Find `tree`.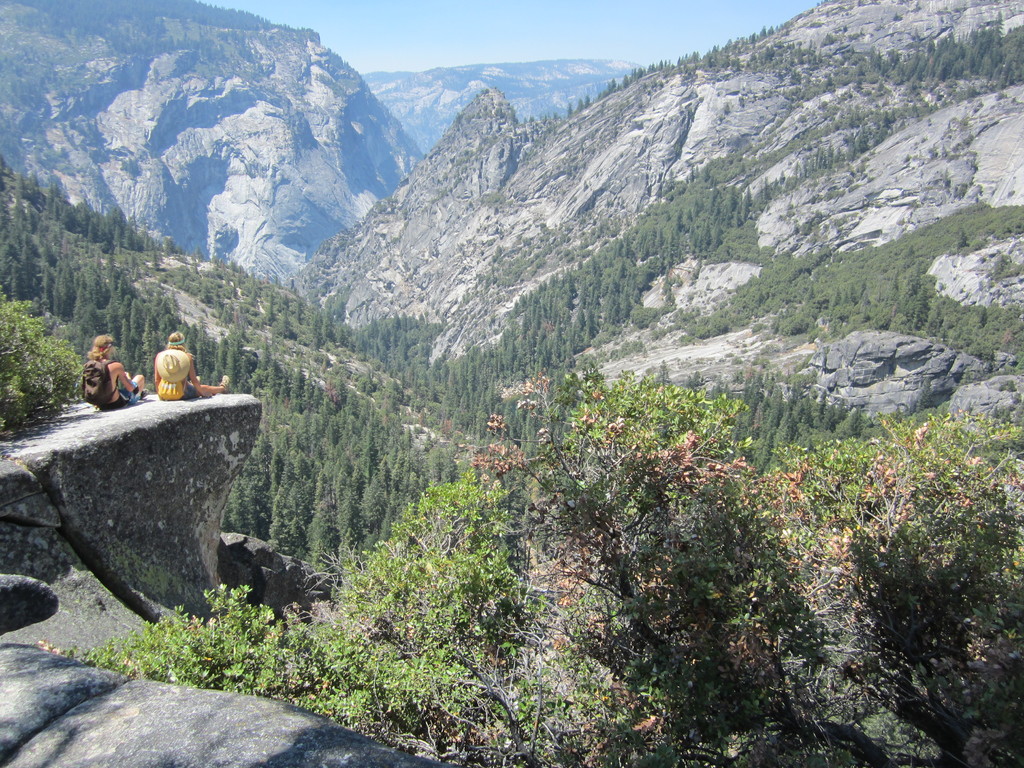
<region>0, 294, 85, 420</region>.
